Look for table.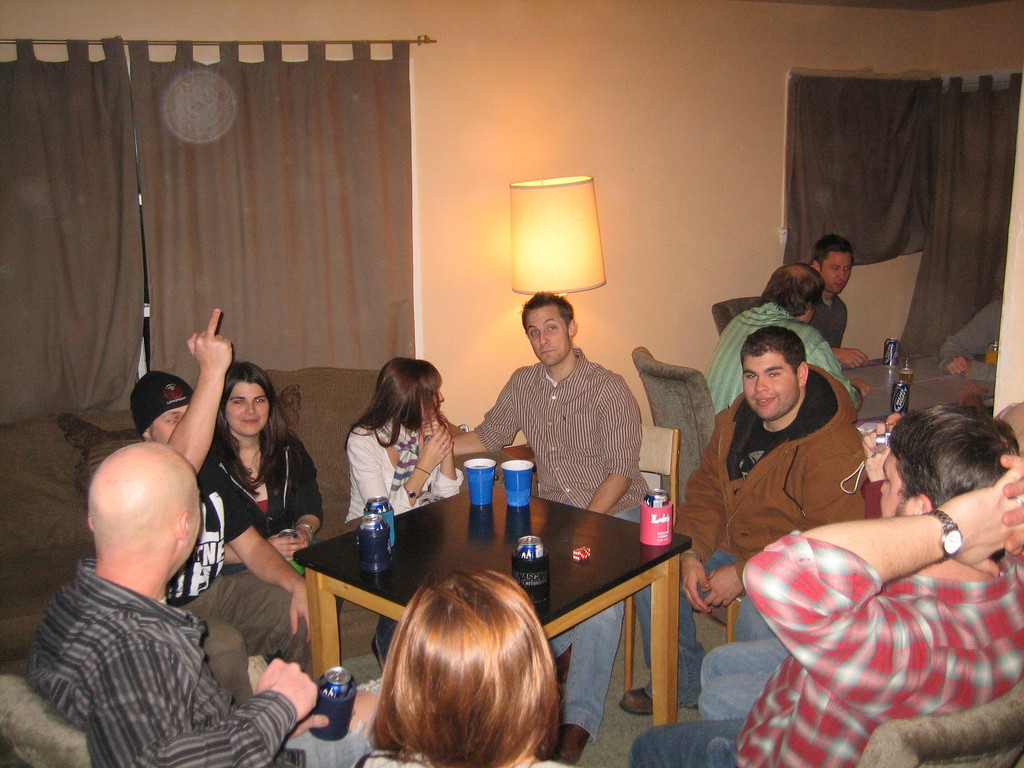
Found: select_region(268, 496, 715, 717).
